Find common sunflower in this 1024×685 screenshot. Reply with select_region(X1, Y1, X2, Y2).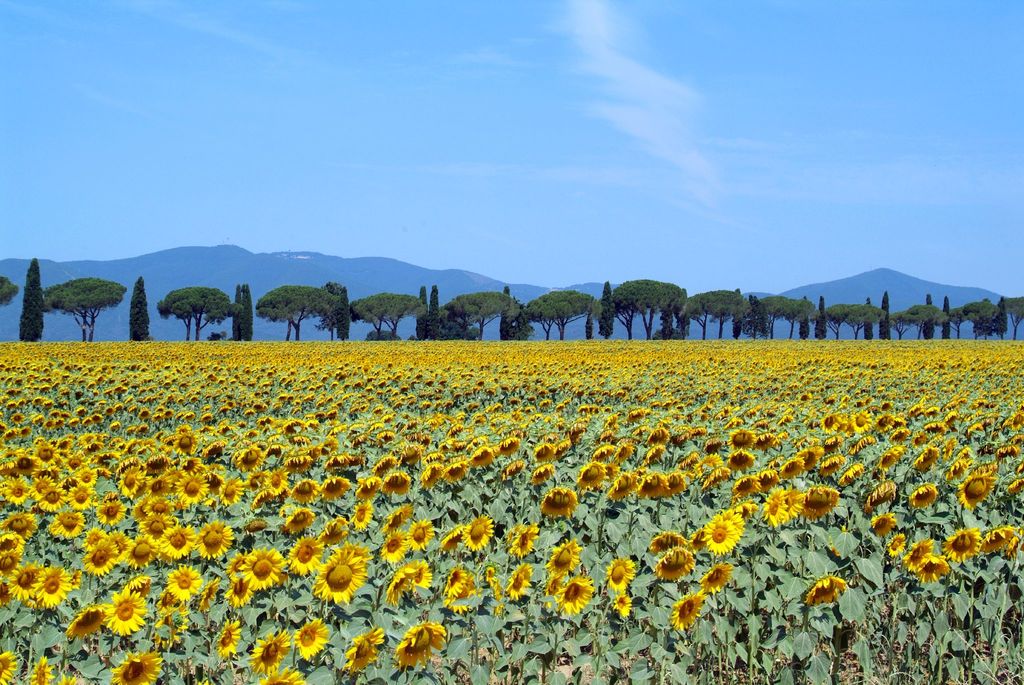
select_region(68, 605, 100, 646).
